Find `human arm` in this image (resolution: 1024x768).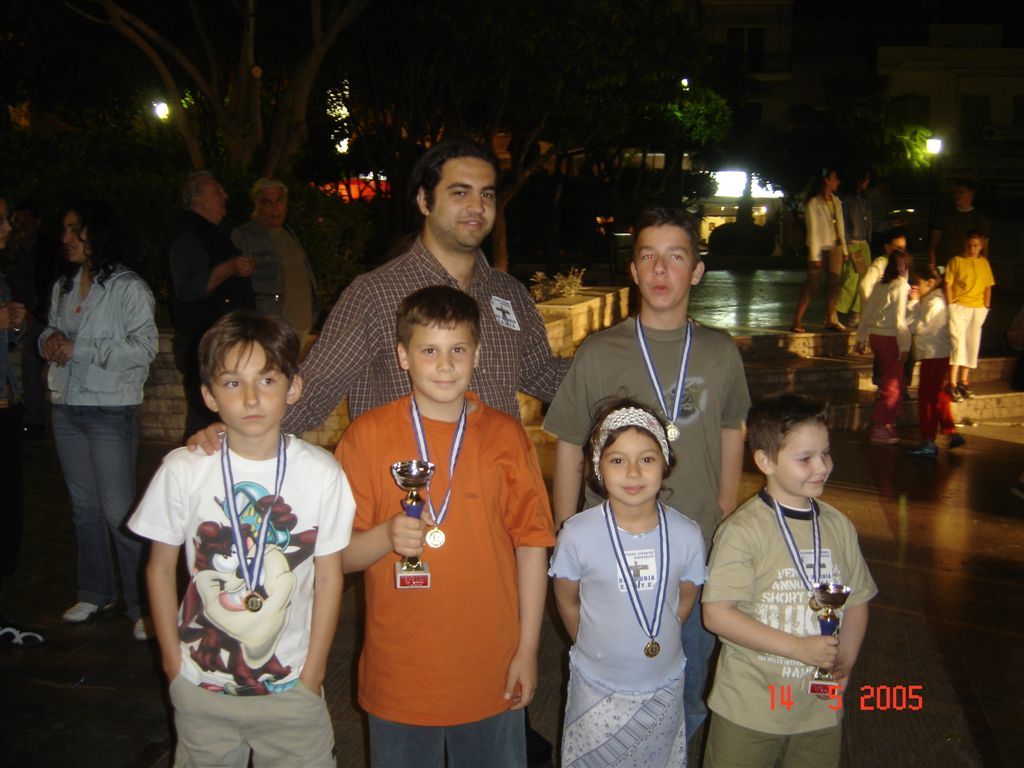
291/448/360/699.
